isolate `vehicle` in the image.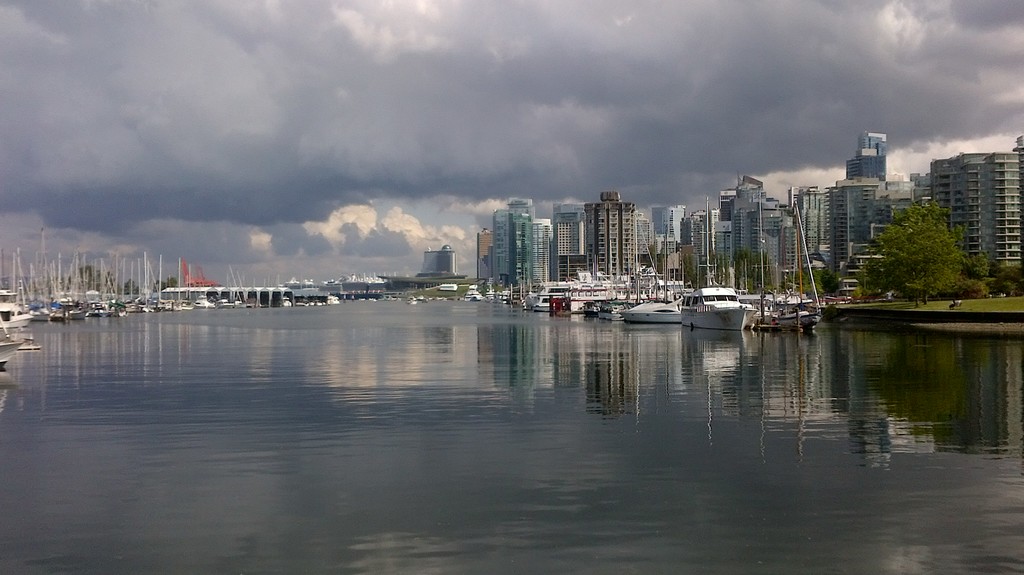
Isolated region: left=0, top=311, right=32, bottom=368.
